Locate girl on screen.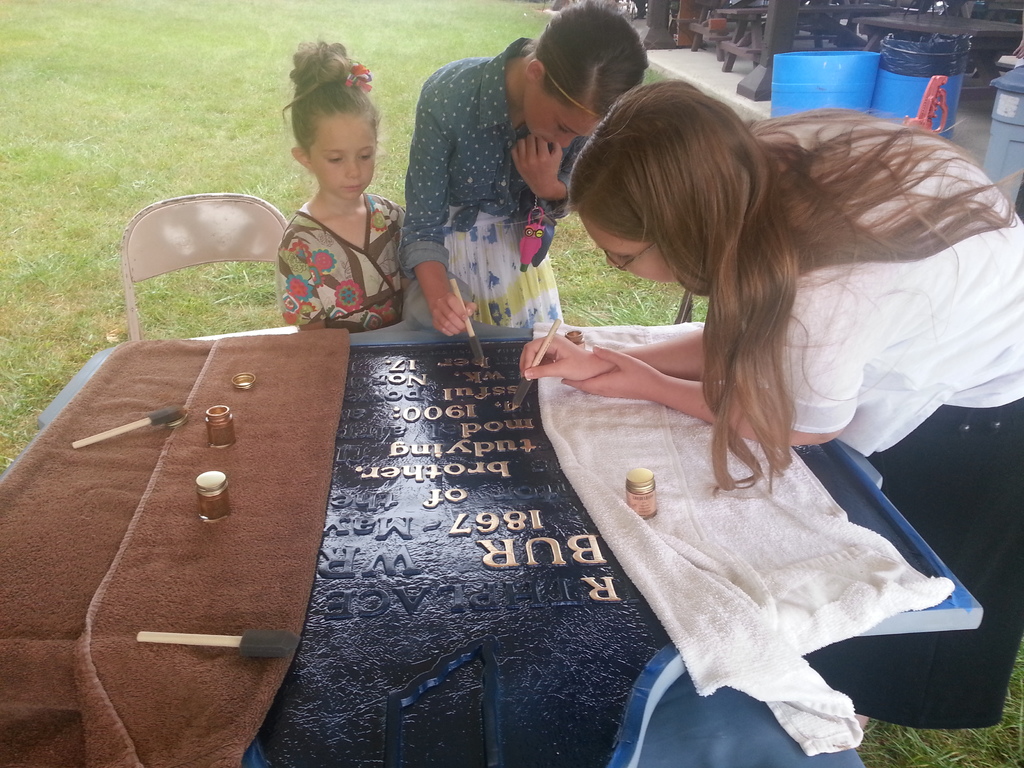
On screen at select_region(274, 40, 408, 335).
